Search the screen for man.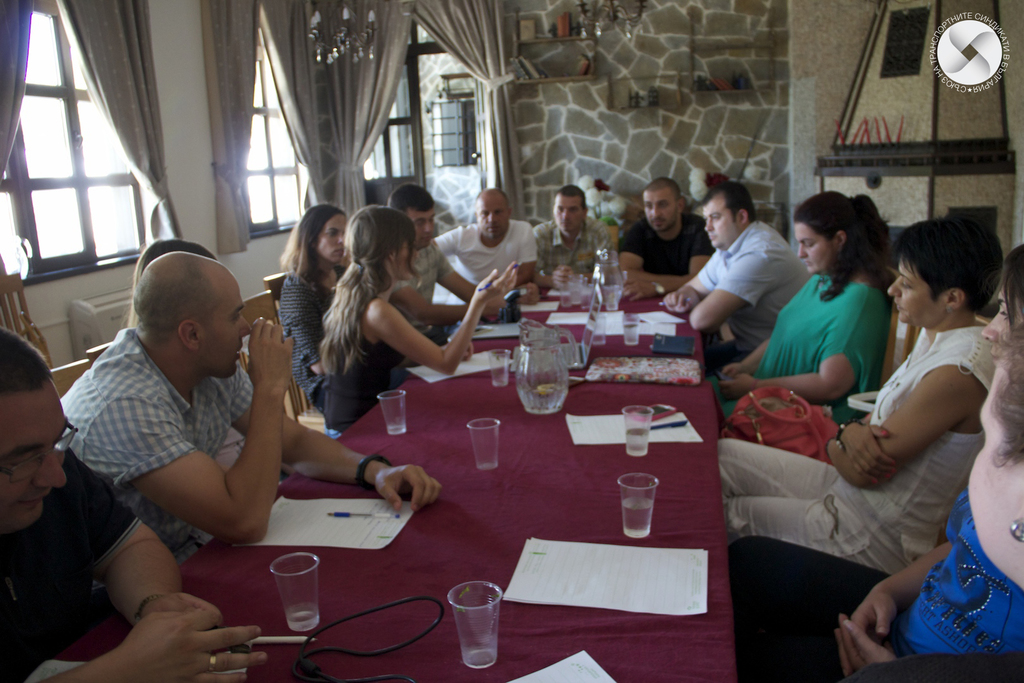
Found at pyautogui.locateOnScreen(0, 323, 270, 682).
